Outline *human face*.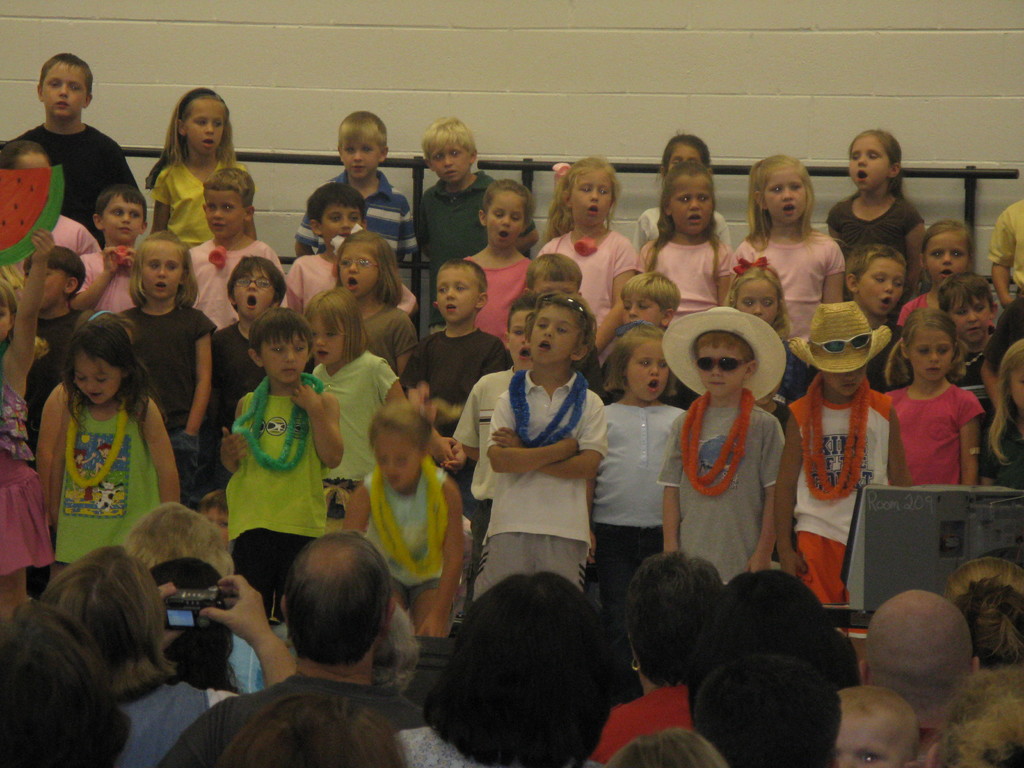
Outline: 767,164,812,217.
